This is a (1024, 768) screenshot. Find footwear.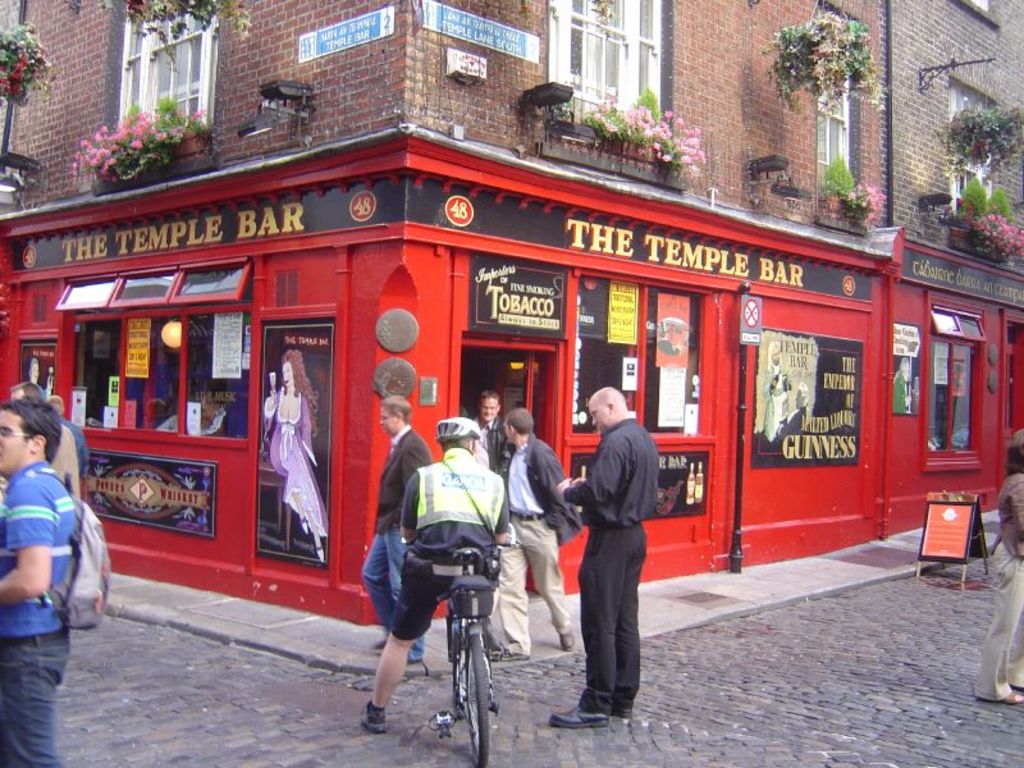
Bounding box: locate(486, 643, 531, 663).
